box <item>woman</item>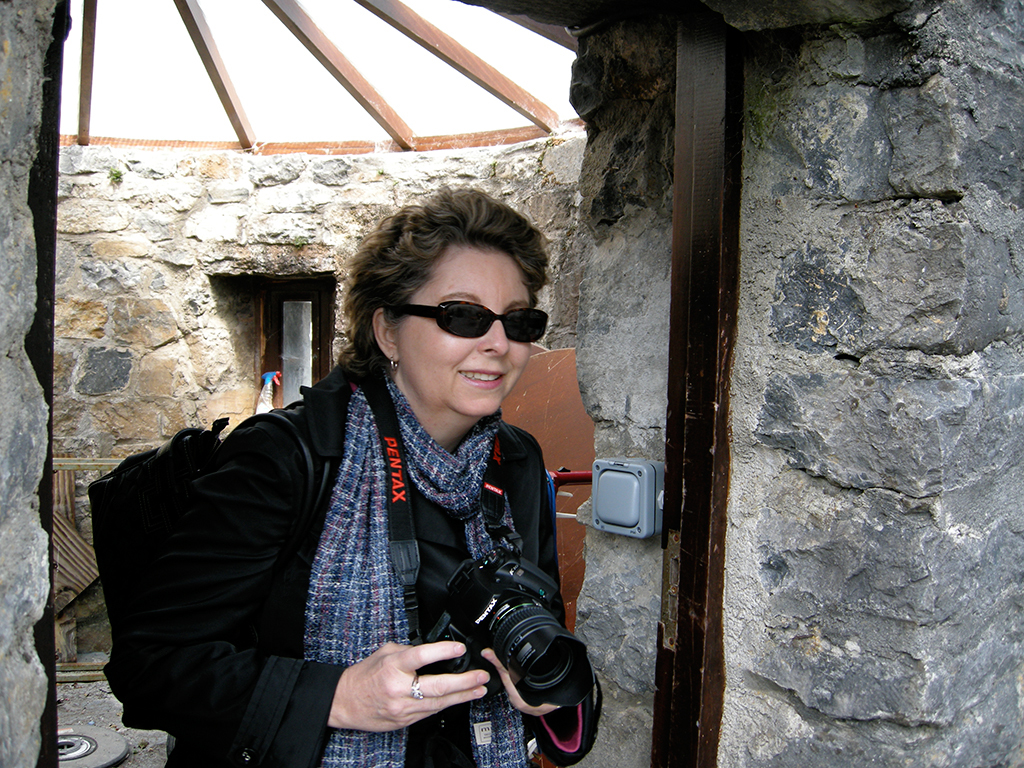
{"x1": 123, "y1": 199, "x2": 616, "y2": 767}
